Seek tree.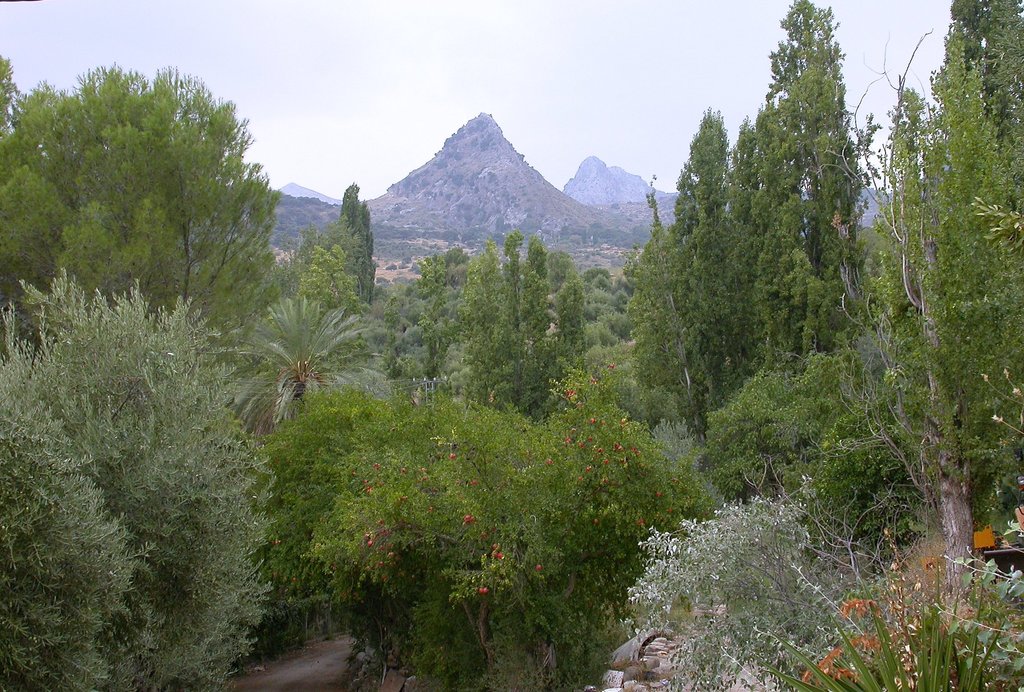
bbox=(254, 377, 388, 609).
